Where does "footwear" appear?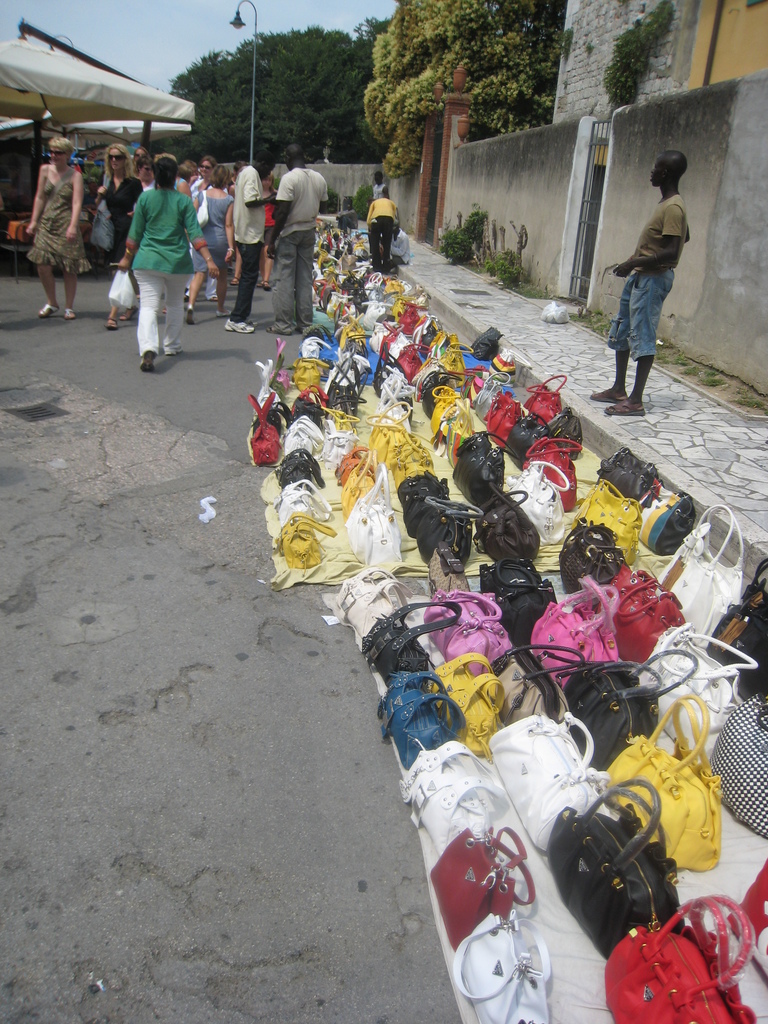
Appears at <bbox>256, 279, 263, 286</bbox>.
